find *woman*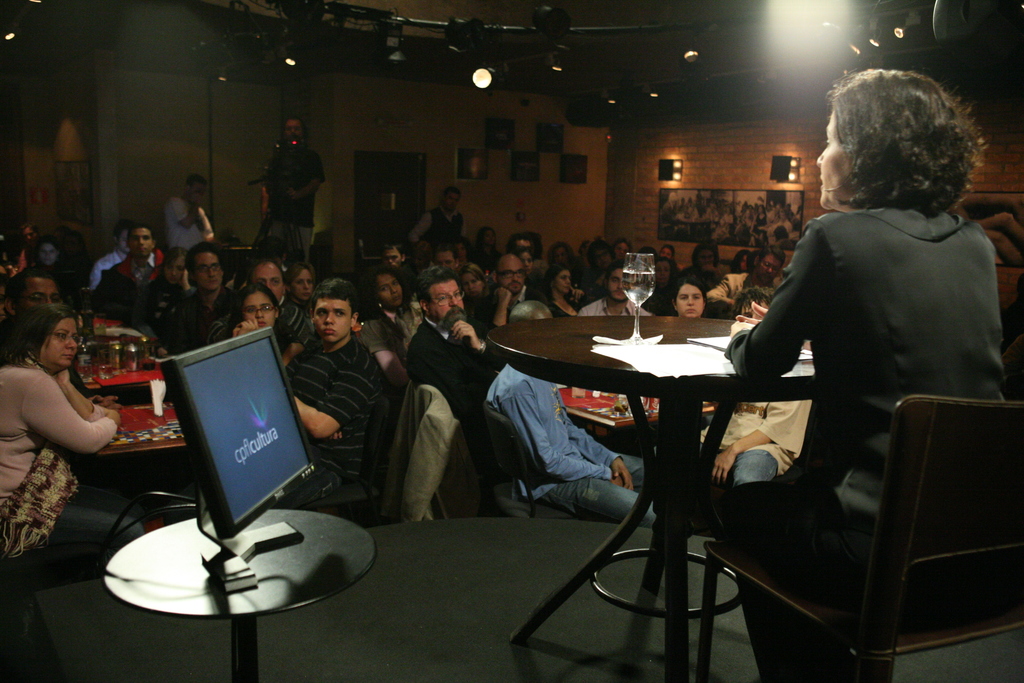
box(456, 263, 489, 307)
